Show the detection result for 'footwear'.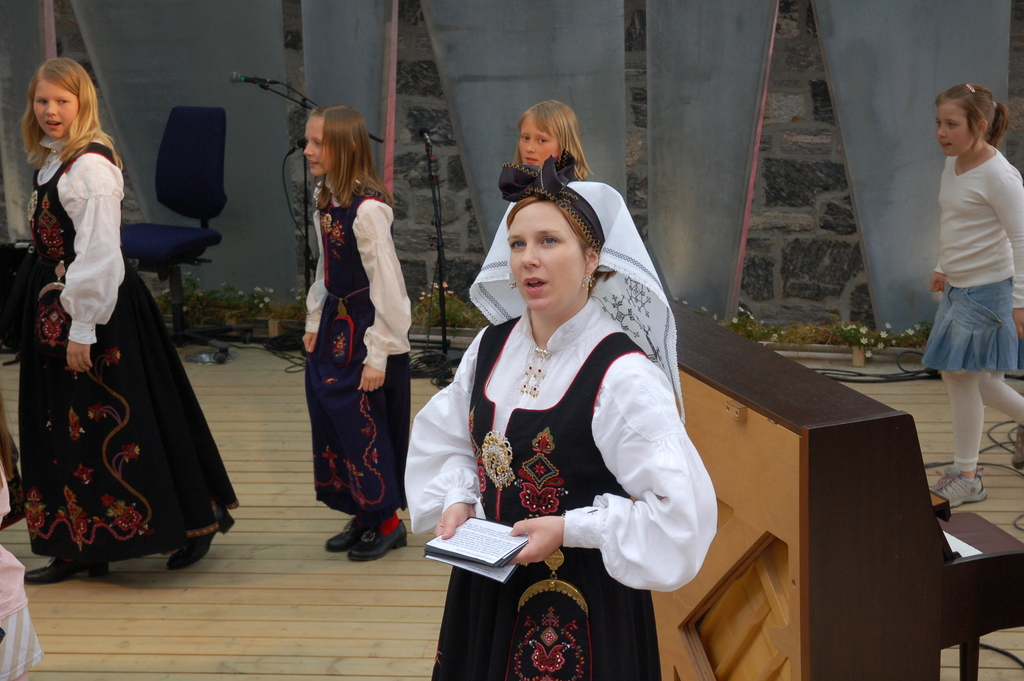
25,554,113,581.
